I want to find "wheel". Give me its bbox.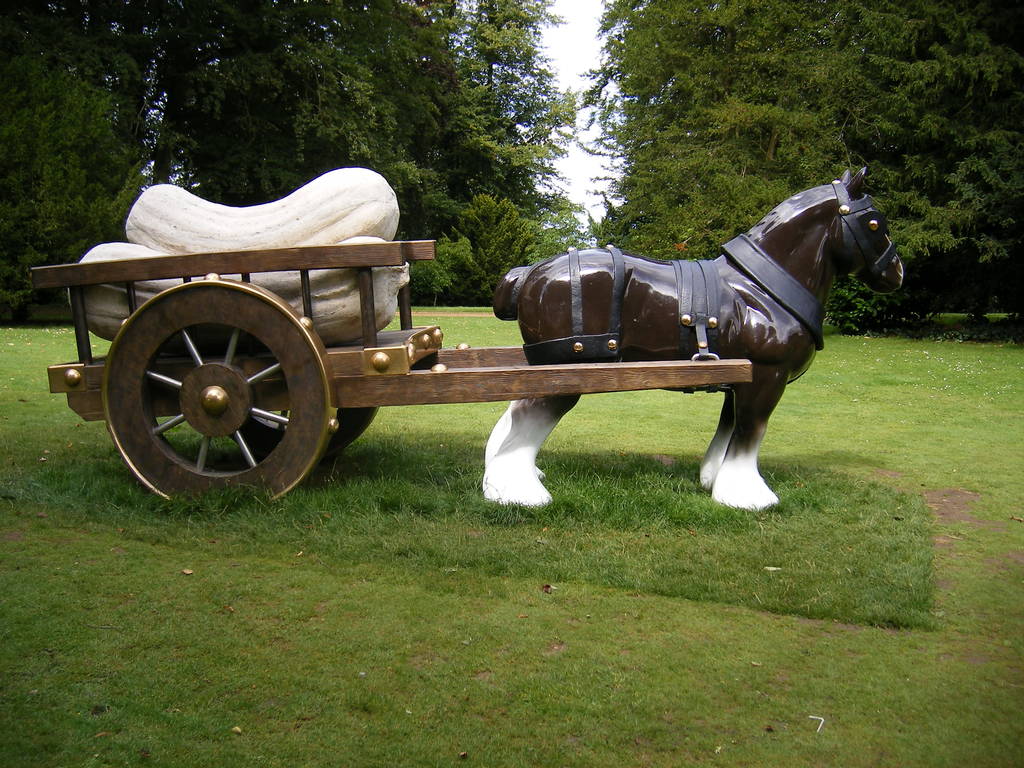
184, 369, 383, 452.
